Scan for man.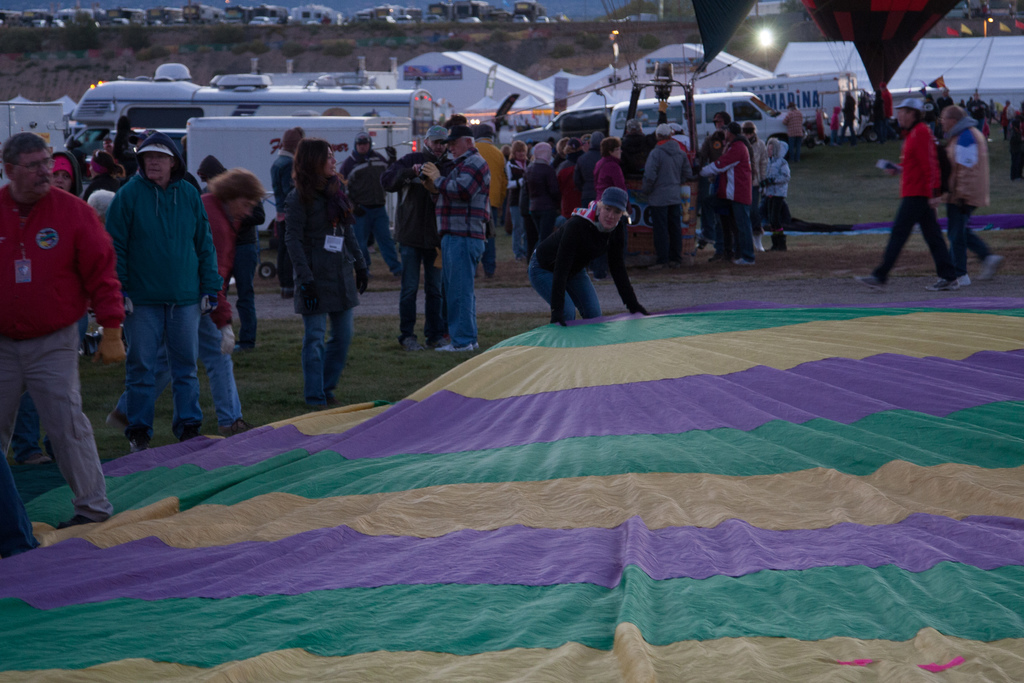
Scan result: detection(391, 128, 462, 352).
